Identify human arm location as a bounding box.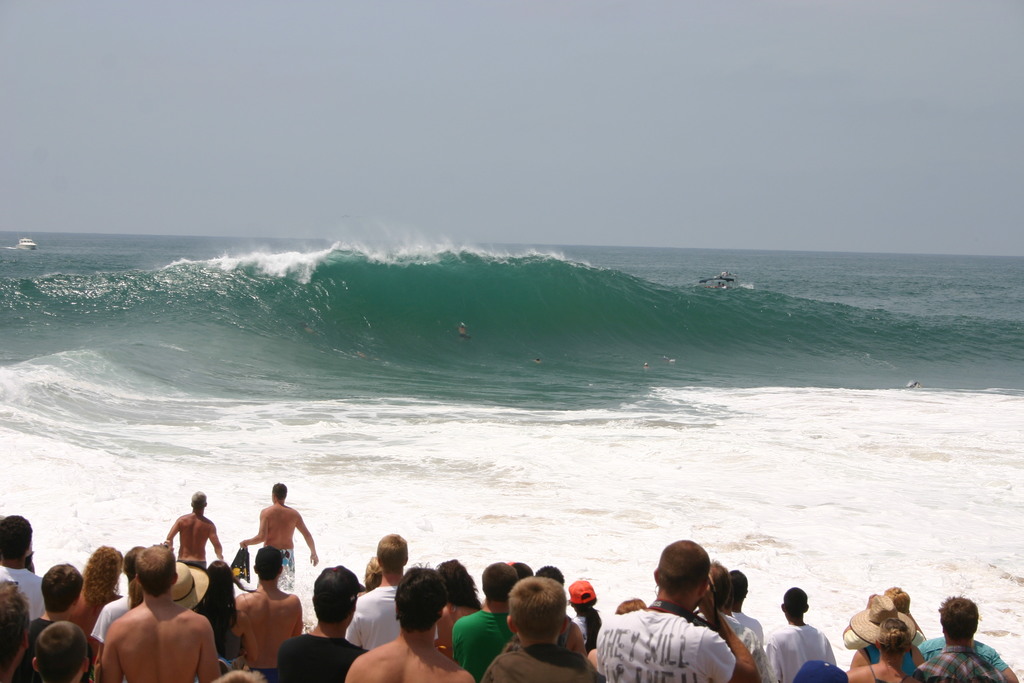
BBox(166, 516, 179, 547).
